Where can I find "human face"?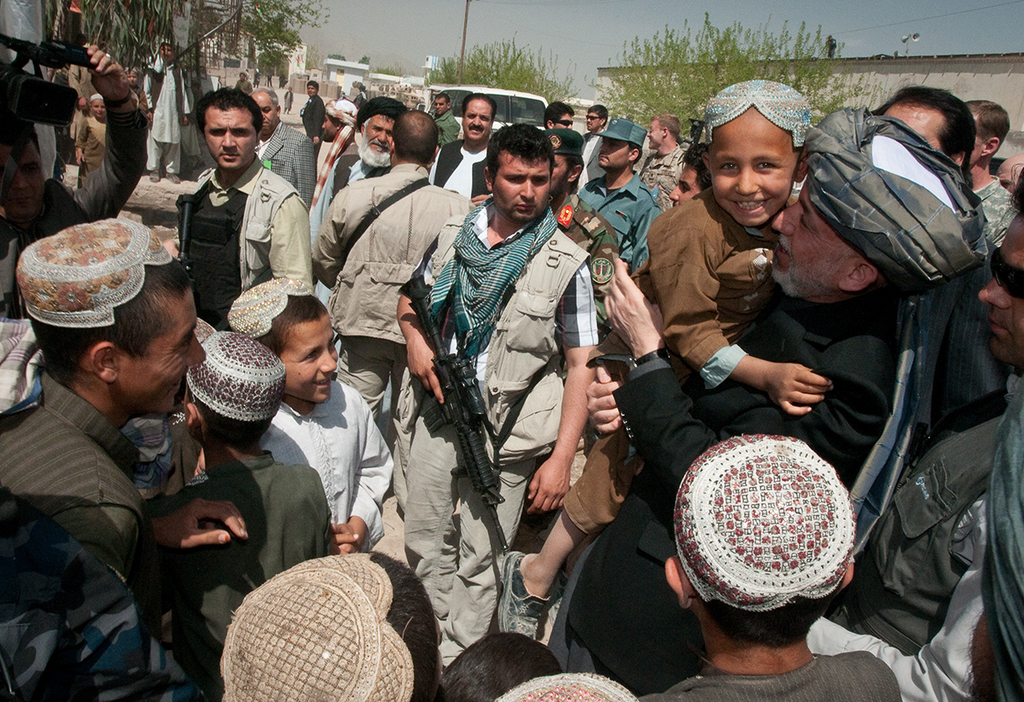
You can find it at box(0, 139, 43, 220).
